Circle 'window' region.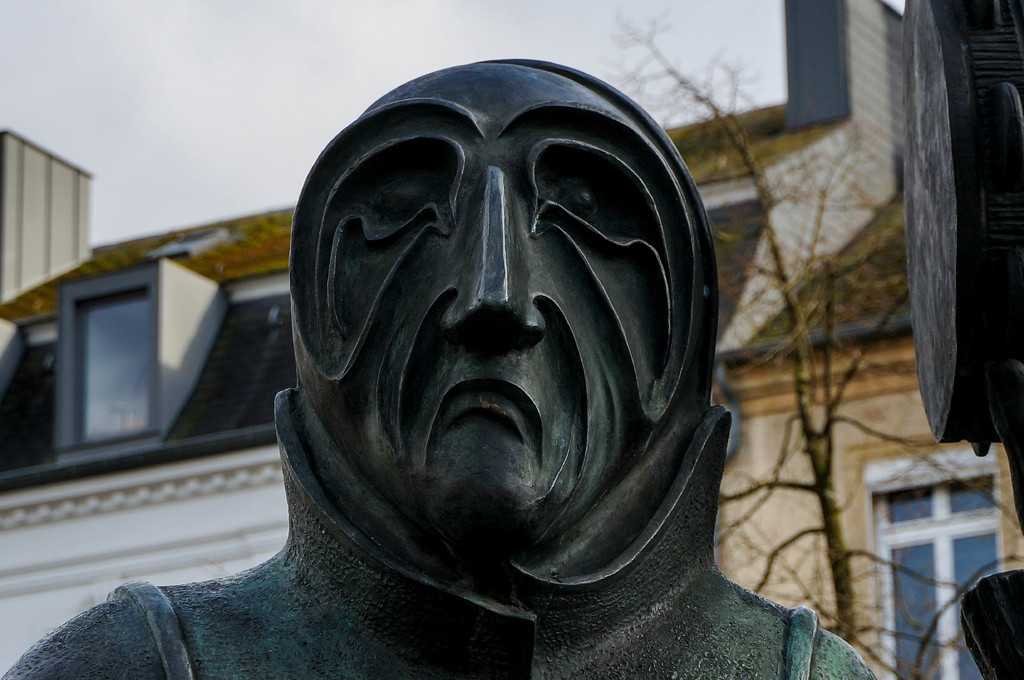
Region: (x1=868, y1=439, x2=1007, y2=679).
